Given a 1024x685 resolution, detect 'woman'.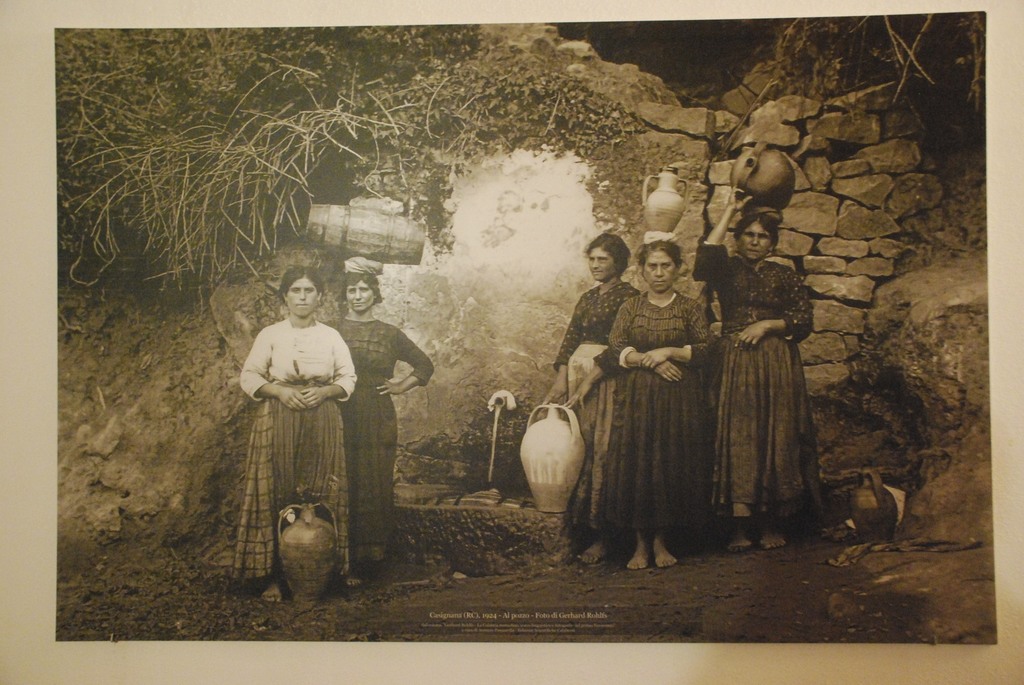
<region>228, 266, 358, 576</region>.
